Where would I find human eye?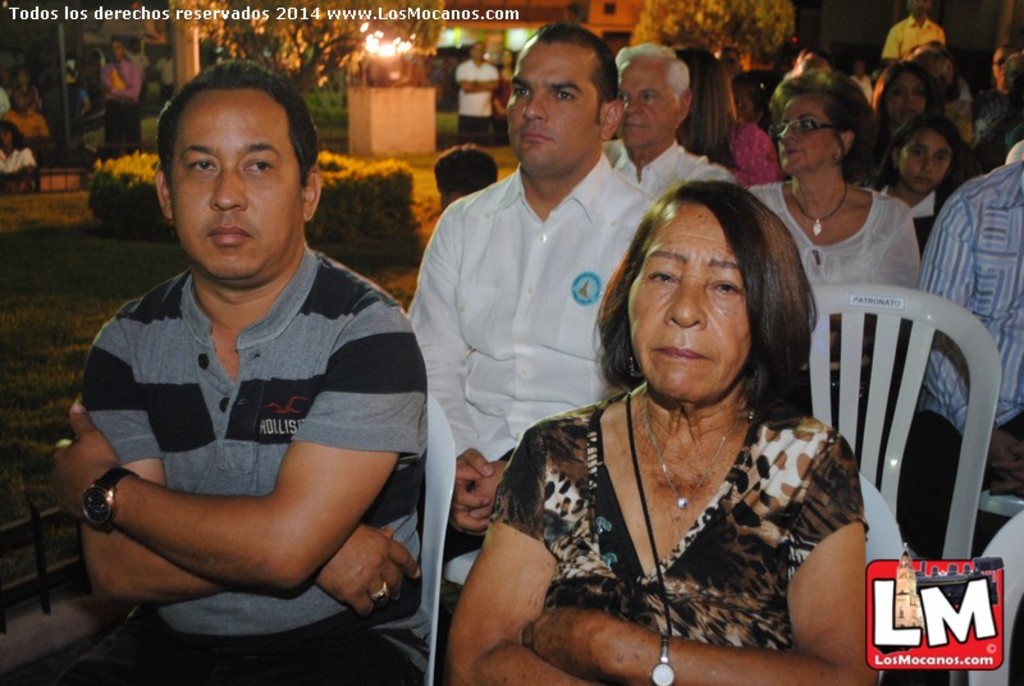
At region(515, 86, 531, 100).
